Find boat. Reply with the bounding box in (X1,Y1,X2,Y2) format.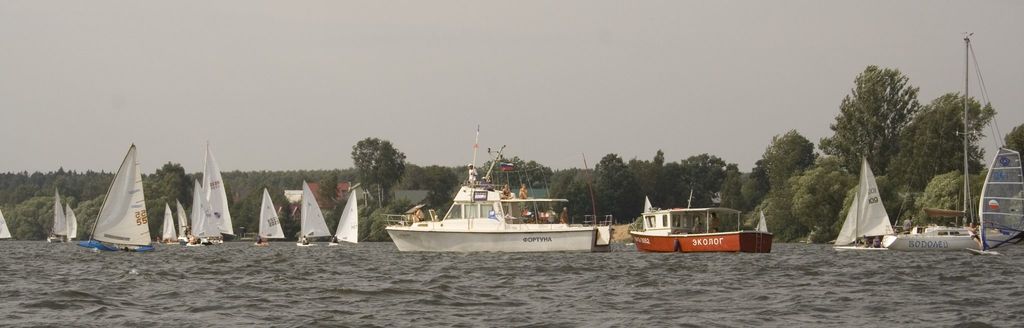
(966,147,1023,254).
